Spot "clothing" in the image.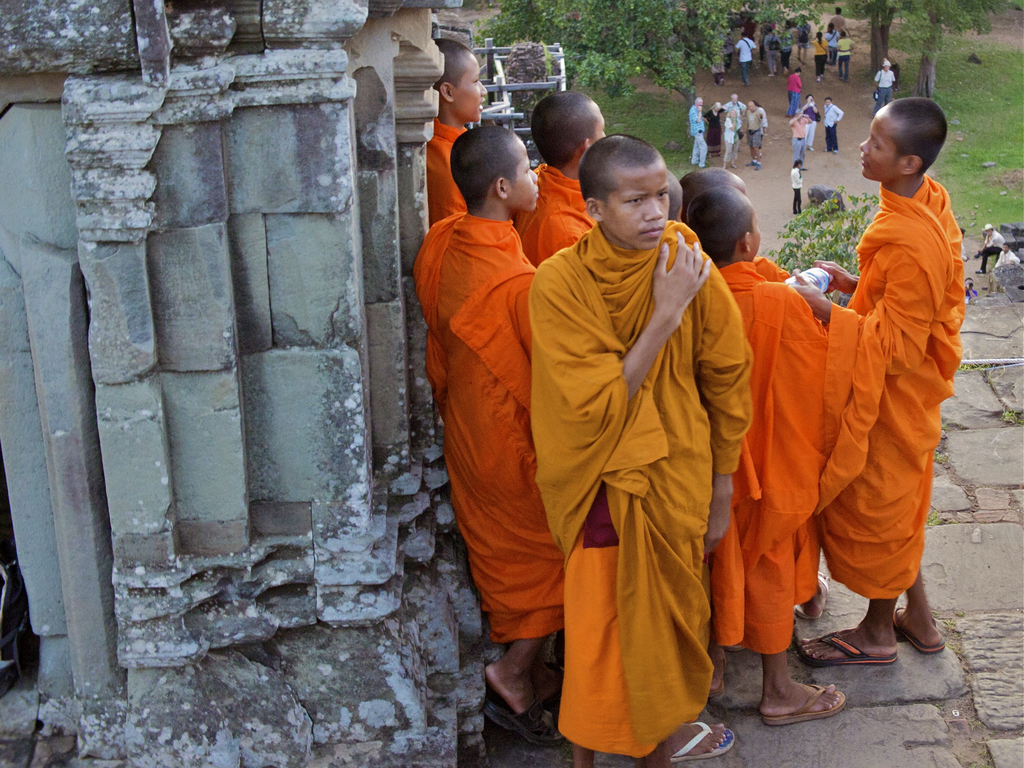
"clothing" found at 797,24,809,49.
